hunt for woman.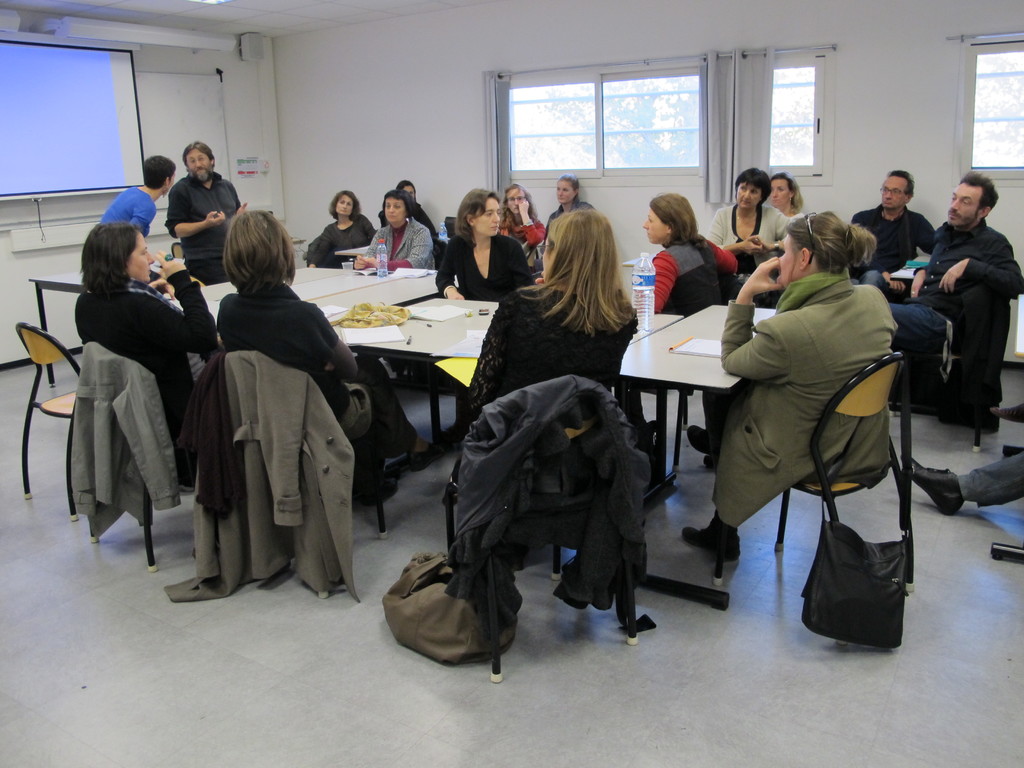
Hunted down at detection(639, 191, 739, 312).
